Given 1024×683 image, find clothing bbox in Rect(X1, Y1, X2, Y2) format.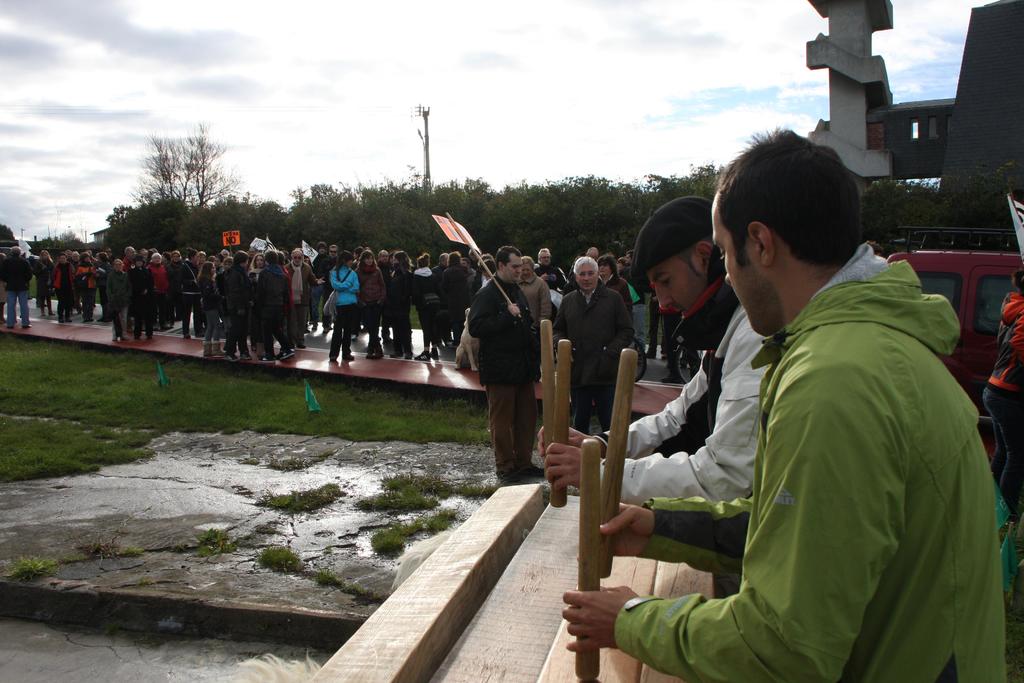
Rect(0, 258, 33, 327).
